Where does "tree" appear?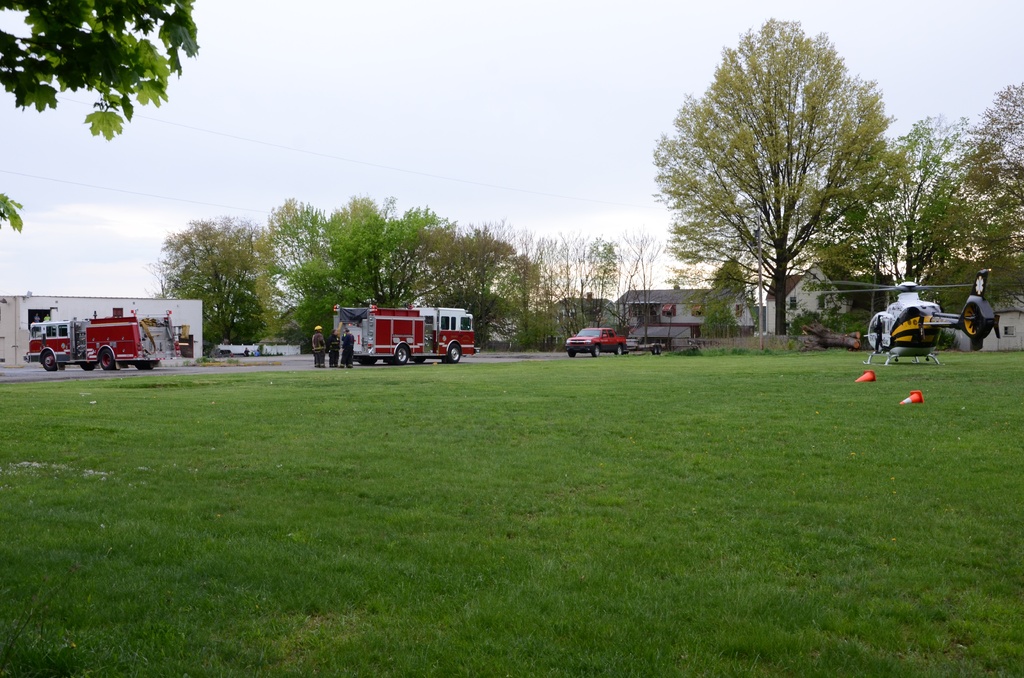
Appears at x1=254, y1=191, x2=339, y2=354.
